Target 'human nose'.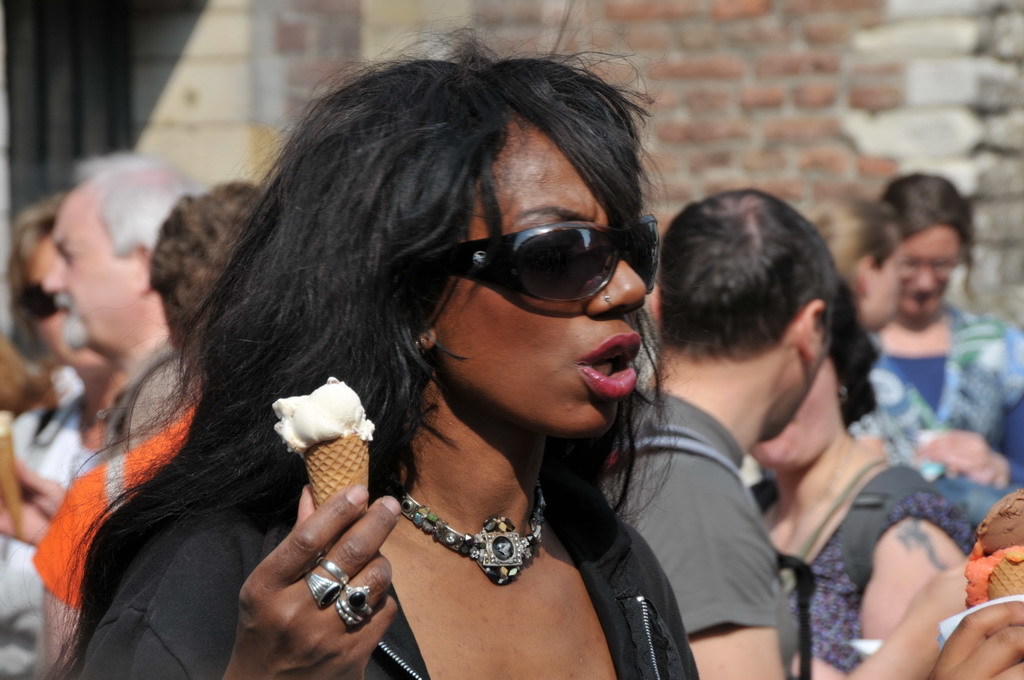
Target region: (586,234,646,317).
